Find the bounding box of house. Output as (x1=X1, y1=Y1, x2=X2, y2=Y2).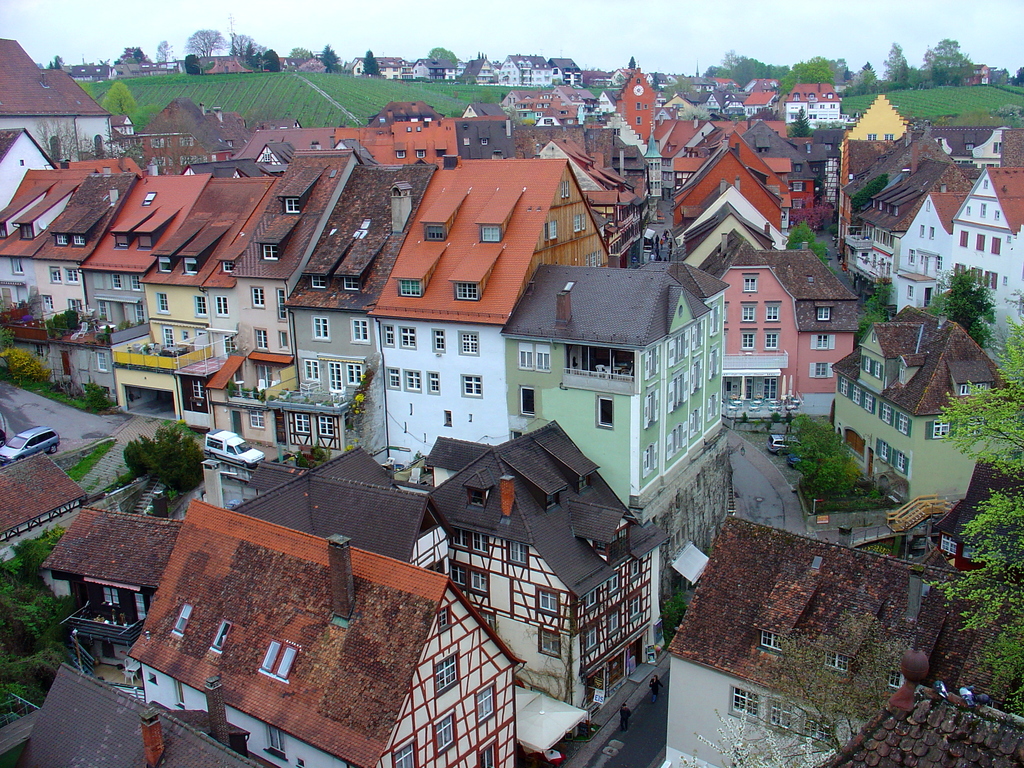
(x1=133, y1=99, x2=243, y2=172).
